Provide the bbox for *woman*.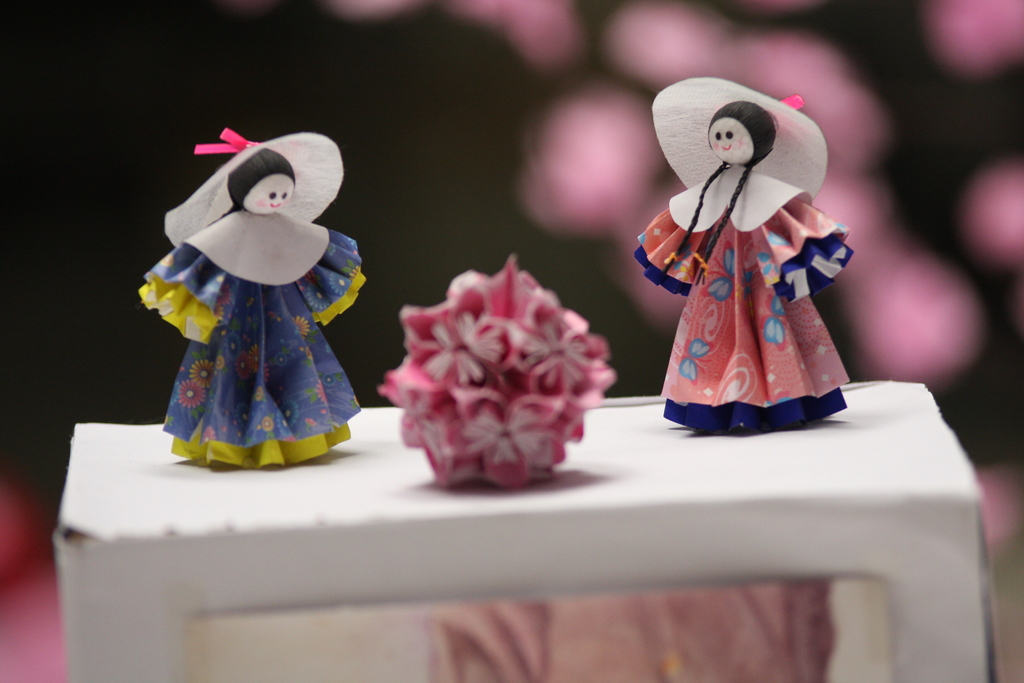
x1=632, y1=76, x2=858, y2=441.
